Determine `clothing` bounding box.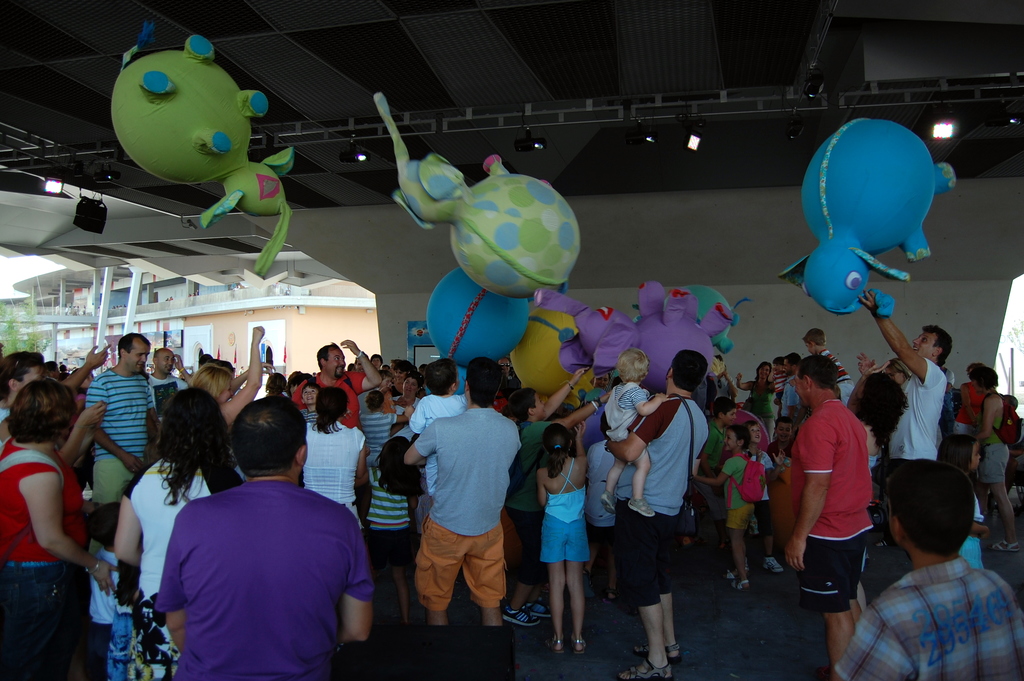
Determined: 0,434,101,680.
